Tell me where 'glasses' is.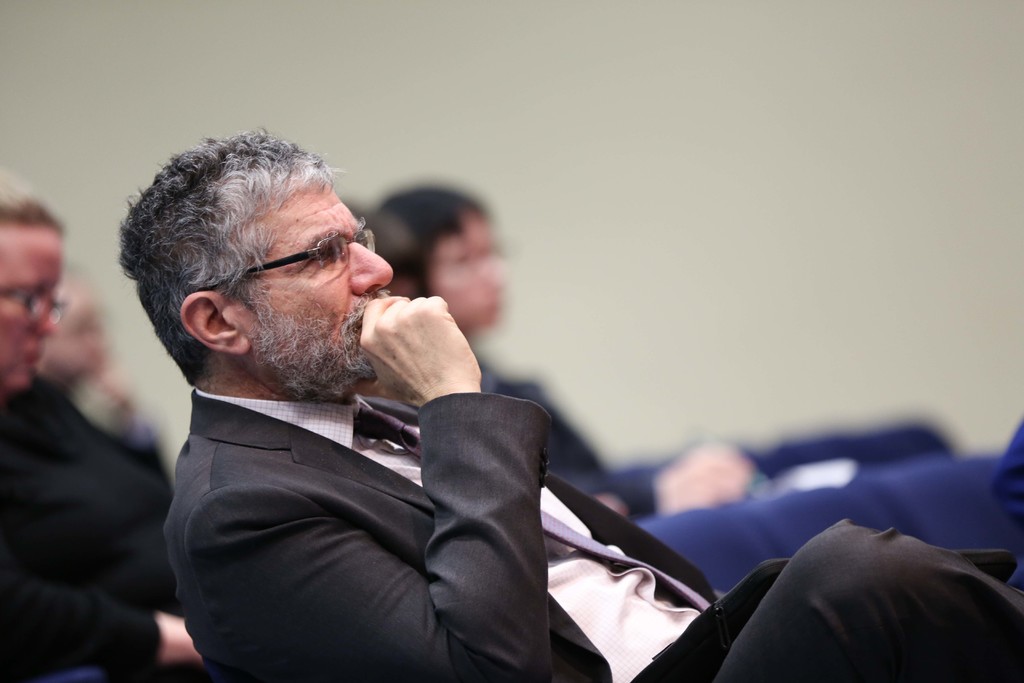
'glasses' is at 440 235 504 281.
